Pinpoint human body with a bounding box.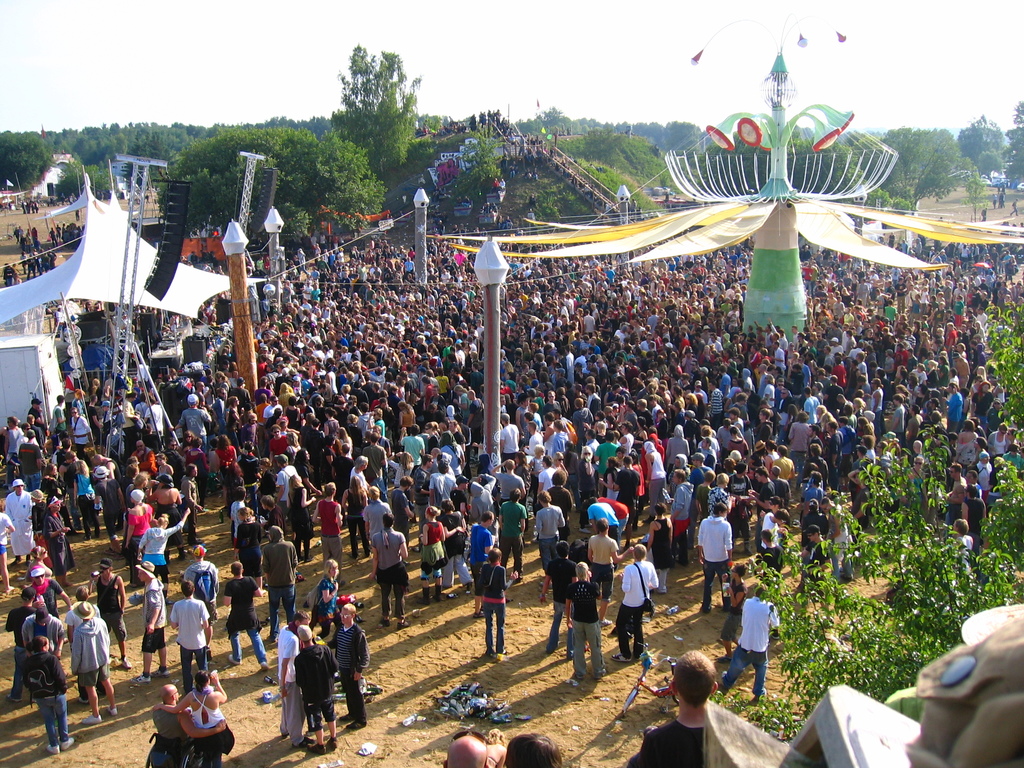
rect(614, 559, 661, 664).
